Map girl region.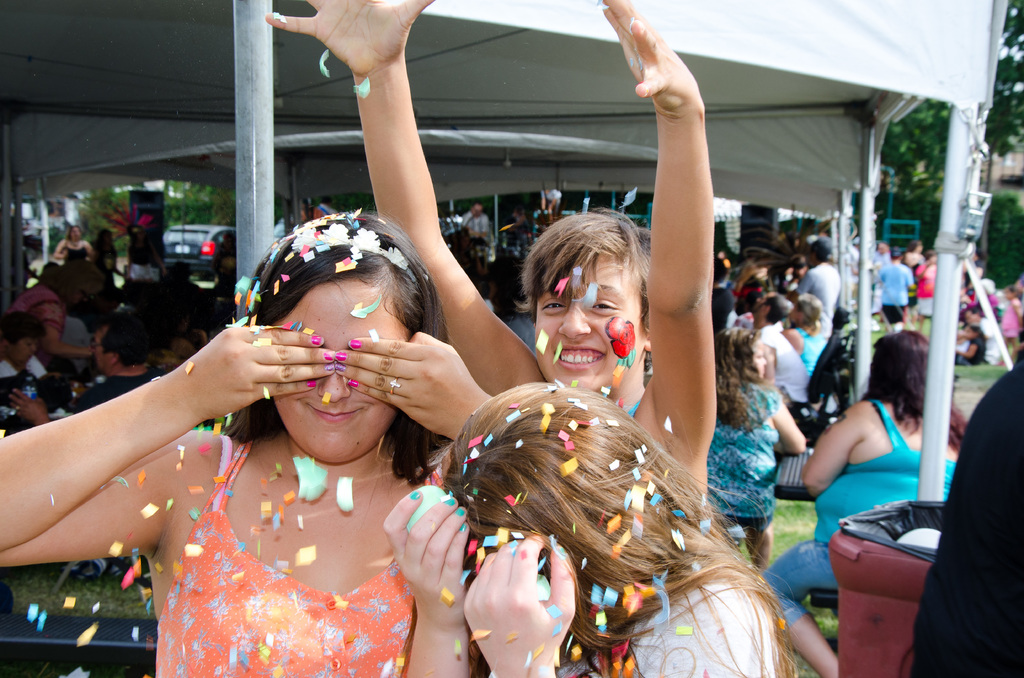
Mapped to x1=689, y1=330, x2=806, y2=567.
